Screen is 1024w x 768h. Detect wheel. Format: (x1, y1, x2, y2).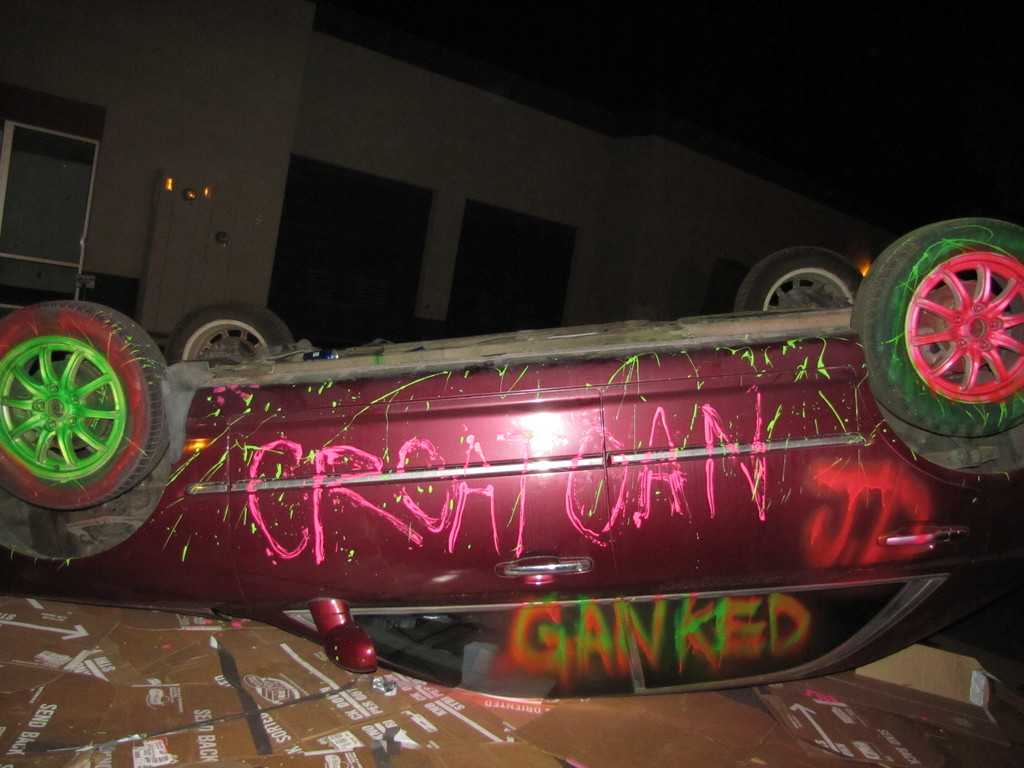
(849, 211, 1023, 441).
